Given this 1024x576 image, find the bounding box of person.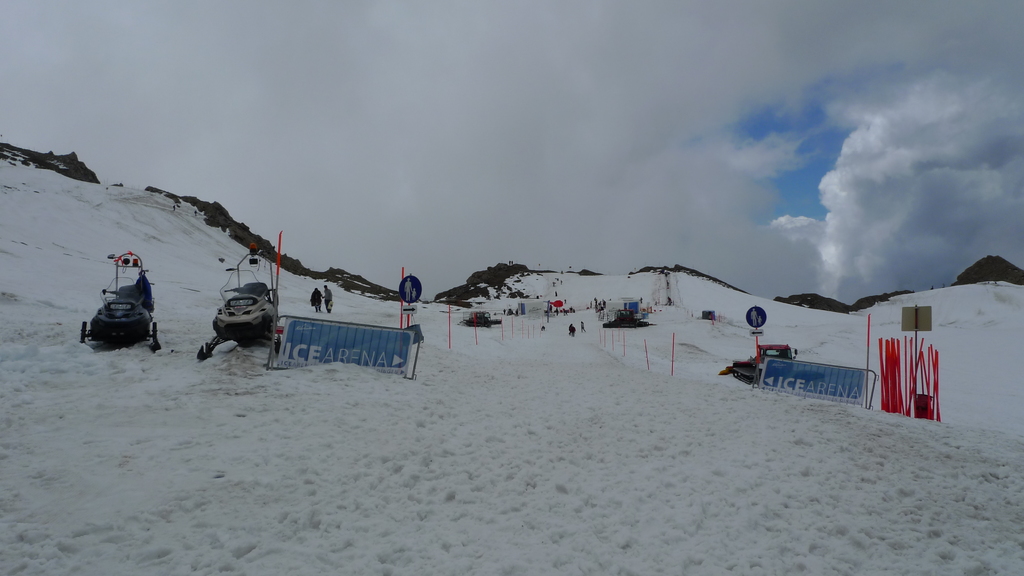
{"left": 578, "top": 317, "right": 587, "bottom": 332}.
